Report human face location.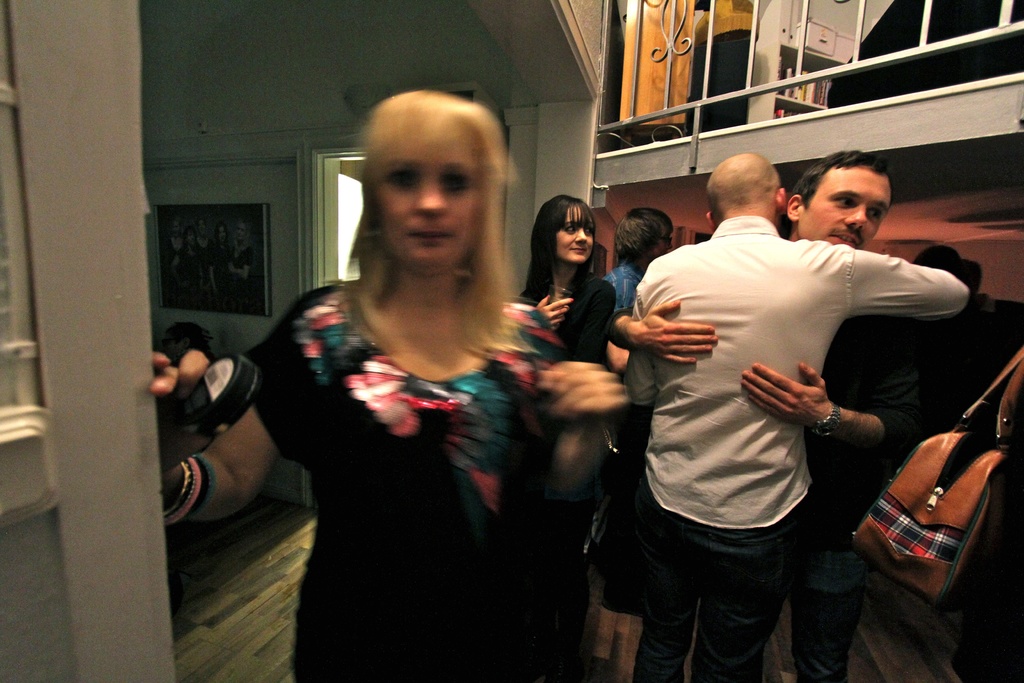
Report: rect(650, 226, 671, 258).
